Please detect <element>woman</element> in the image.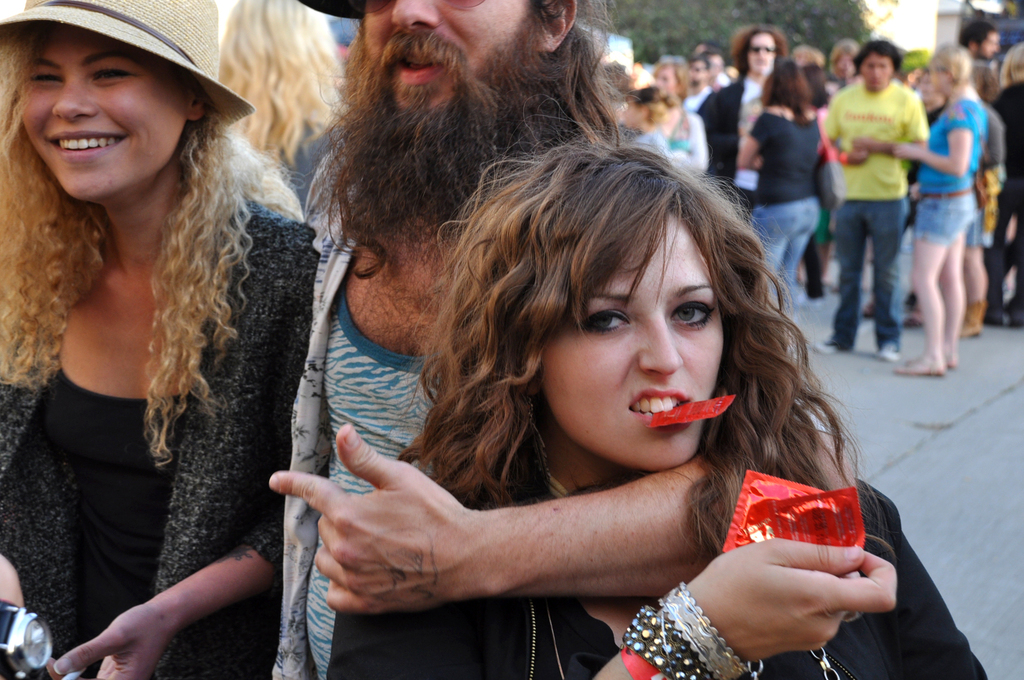
732 64 824 332.
